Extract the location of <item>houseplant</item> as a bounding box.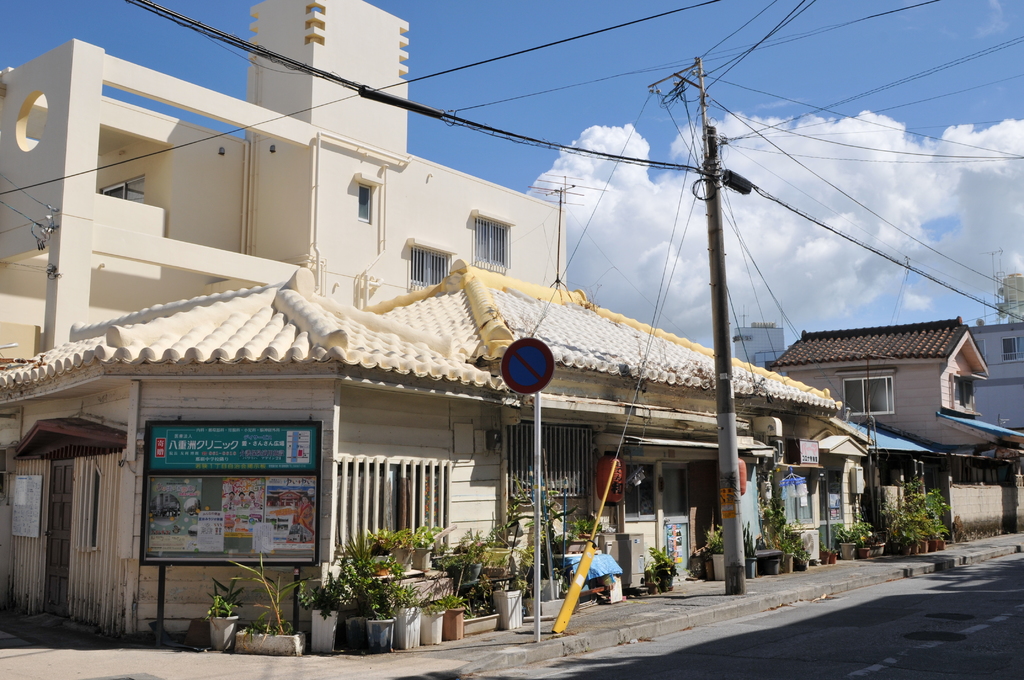
{"x1": 707, "y1": 525, "x2": 730, "y2": 578}.
